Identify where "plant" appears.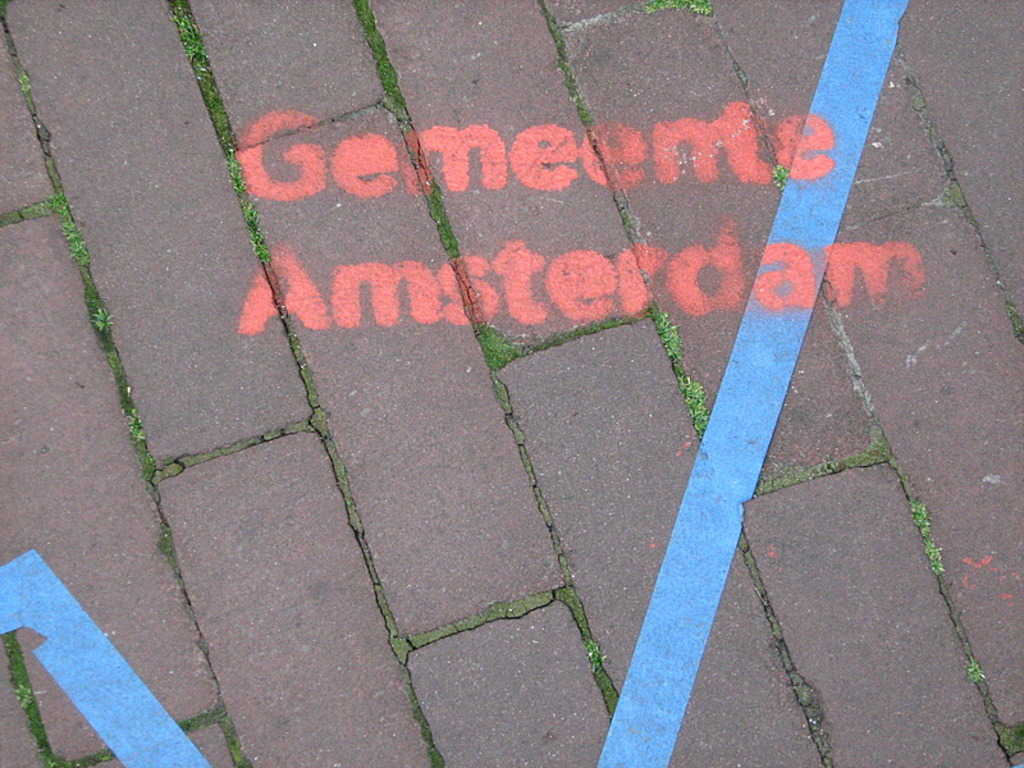
Appears at l=576, t=315, r=626, b=342.
